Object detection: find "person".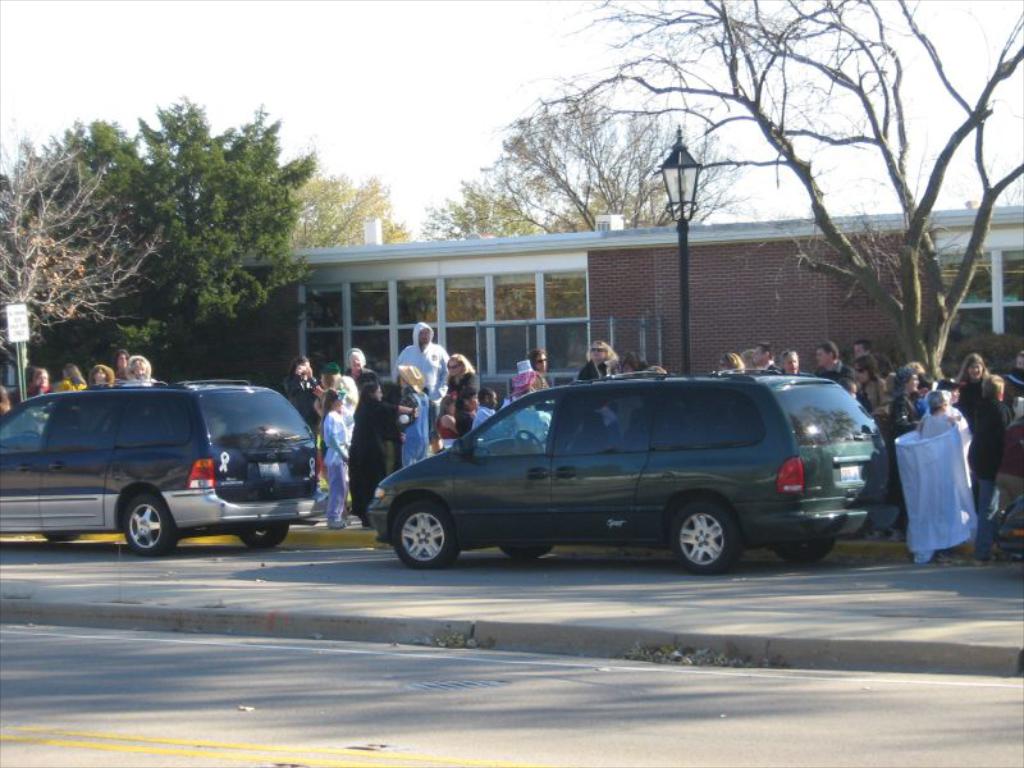
[left=26, top=370, right=58, bottom=401].
